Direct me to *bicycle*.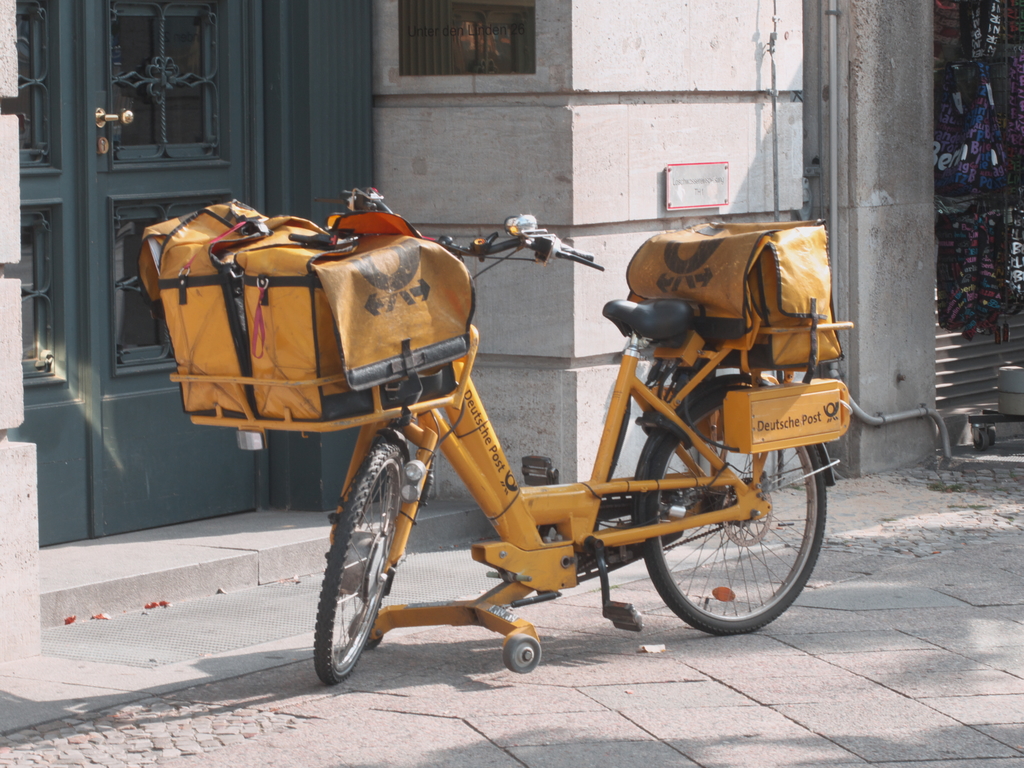
Direction: 318 186 836 678.
